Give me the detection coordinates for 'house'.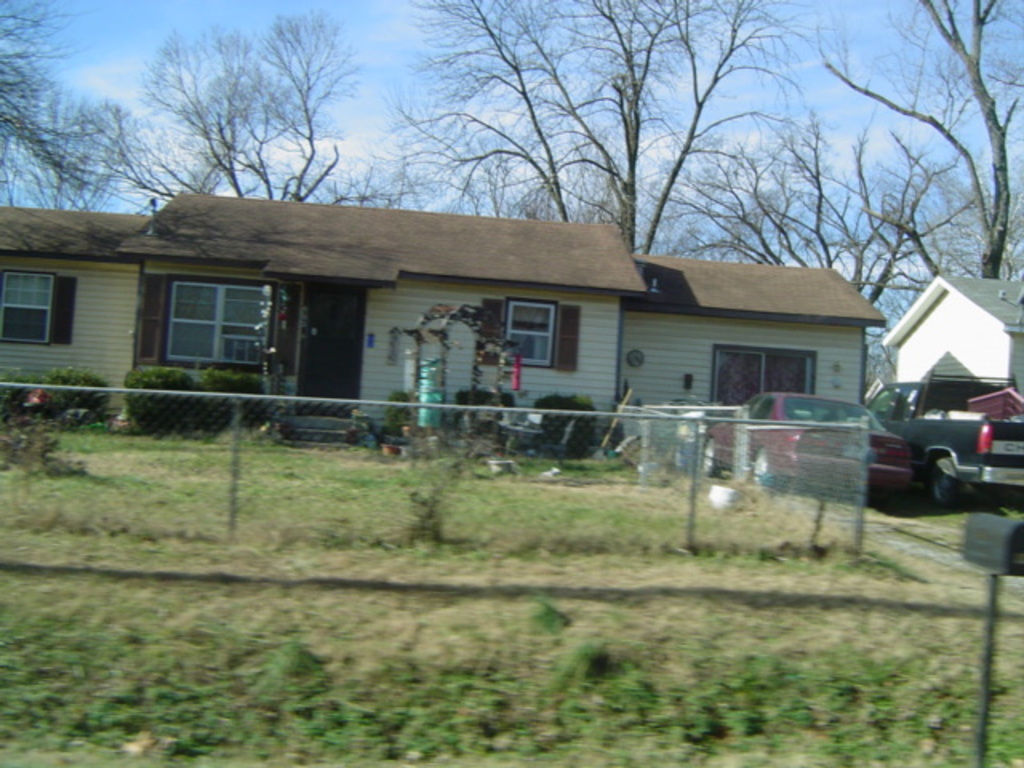
box=[0, 200, 139, 430].
